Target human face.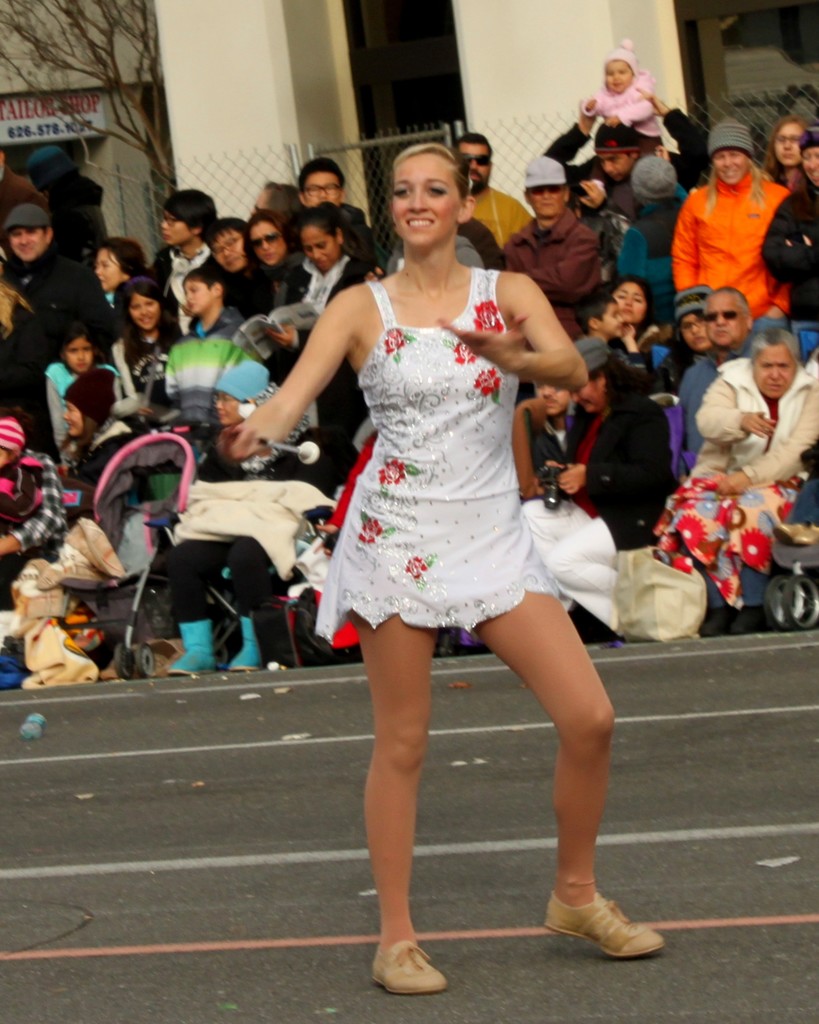
Target region: 67/342/95/371.
